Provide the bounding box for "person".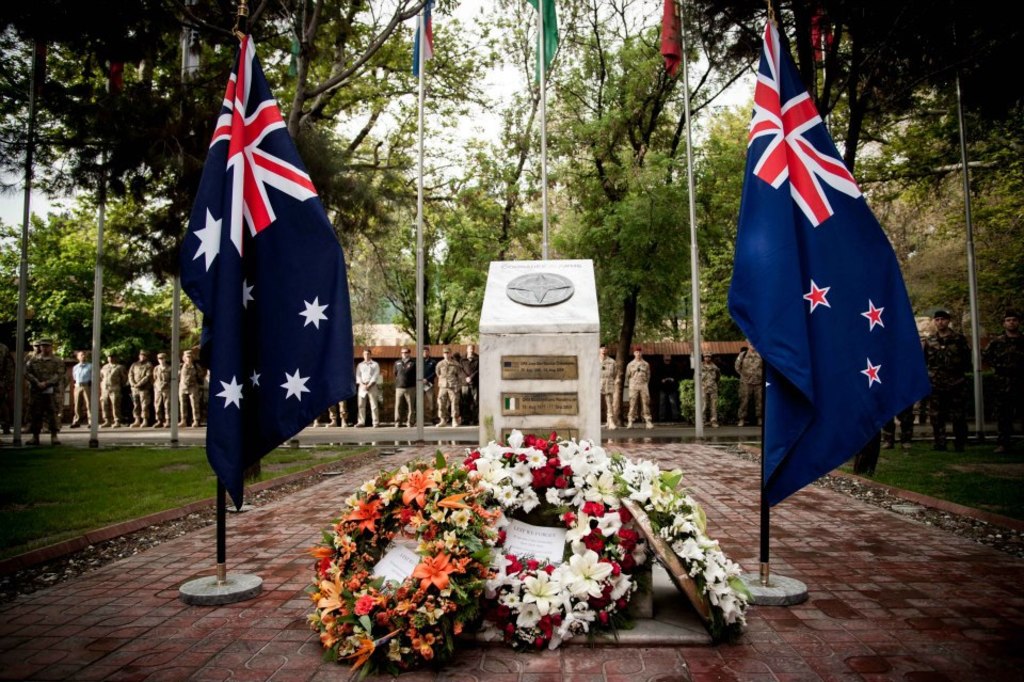
Rect(355, 348, 379, 429).
